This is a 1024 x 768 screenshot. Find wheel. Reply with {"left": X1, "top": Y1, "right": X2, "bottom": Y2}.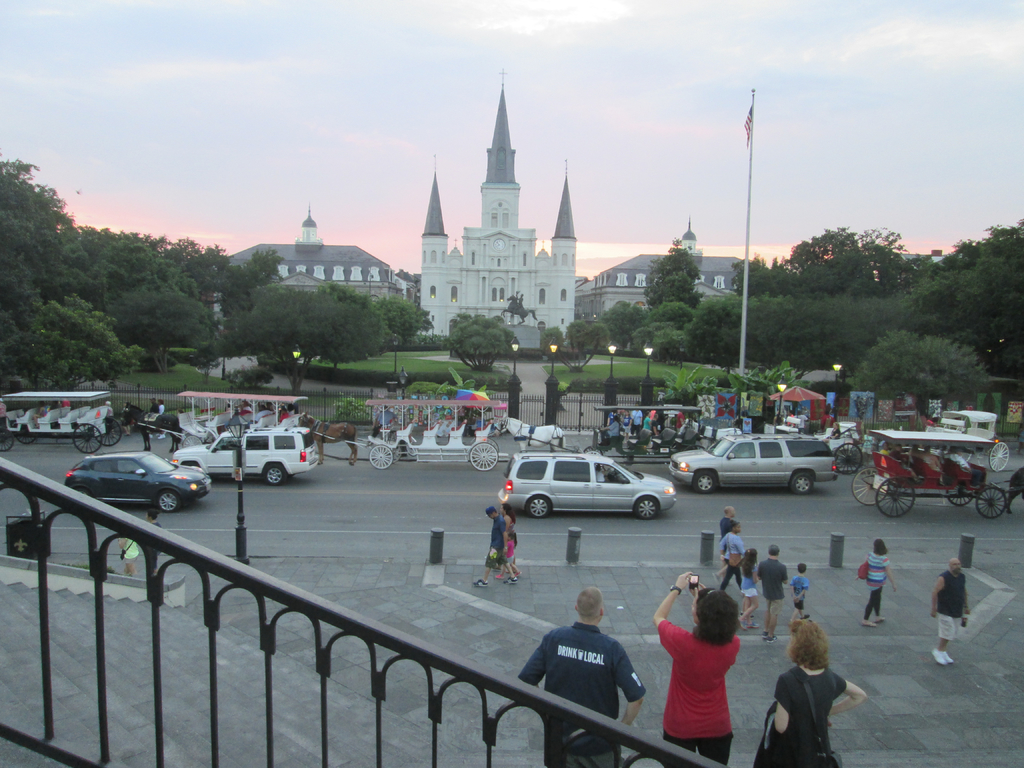
{"left": 969, "top": 486, "right": 1006, "bottom": 513}.
